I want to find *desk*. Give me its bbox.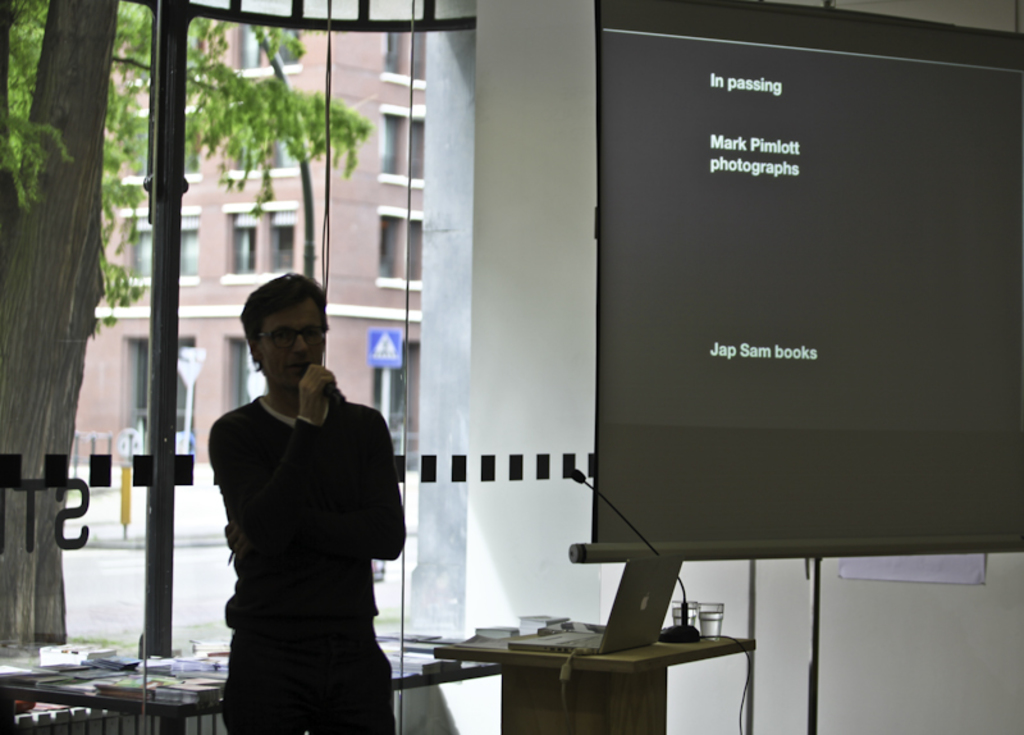
<region>416, 618, 771, 725</region>.
